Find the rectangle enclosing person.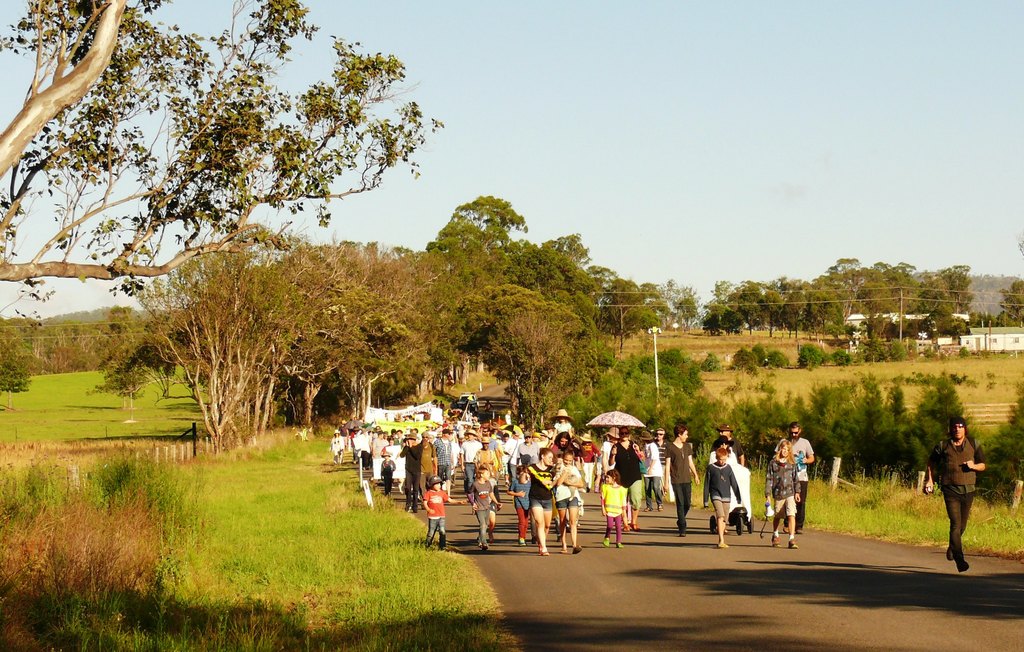
(467,464,503,550).
